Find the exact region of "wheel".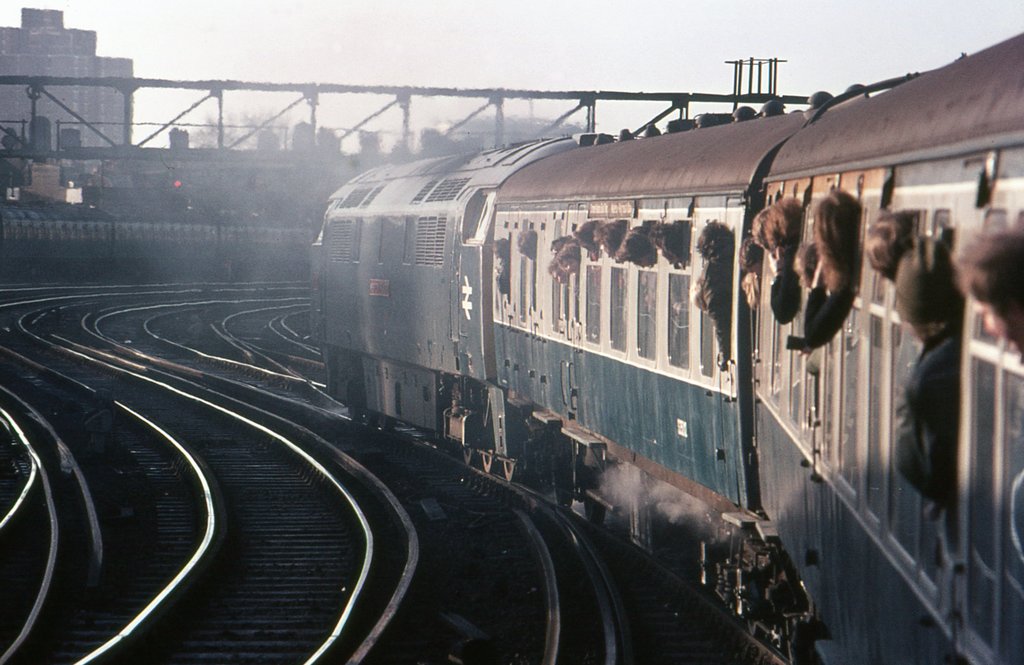
Exact region: <region>462, 447, 474, 466</region>.
